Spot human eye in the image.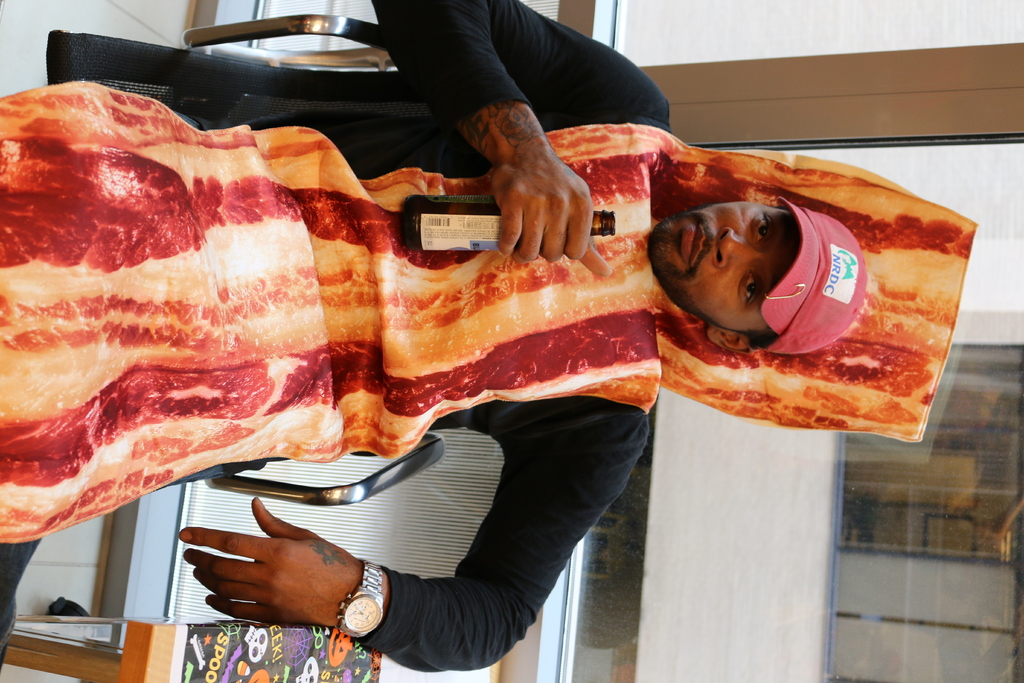
human eye found at (755,210,774,246).
